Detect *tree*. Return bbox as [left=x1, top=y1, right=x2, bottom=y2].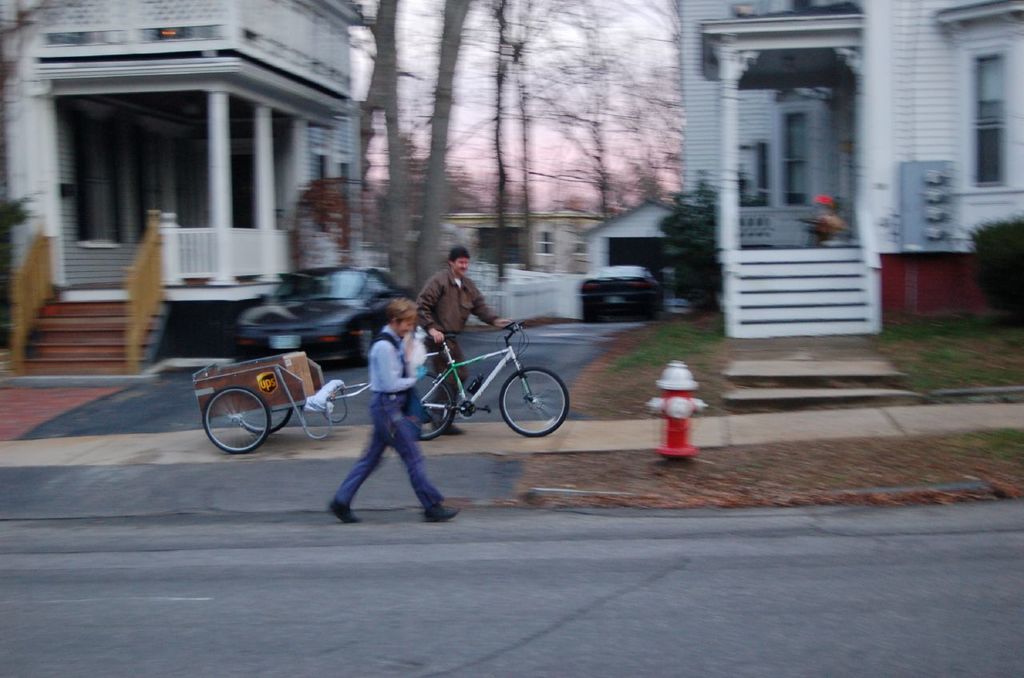
[left=414, top=0, right=466, bottom=297].
